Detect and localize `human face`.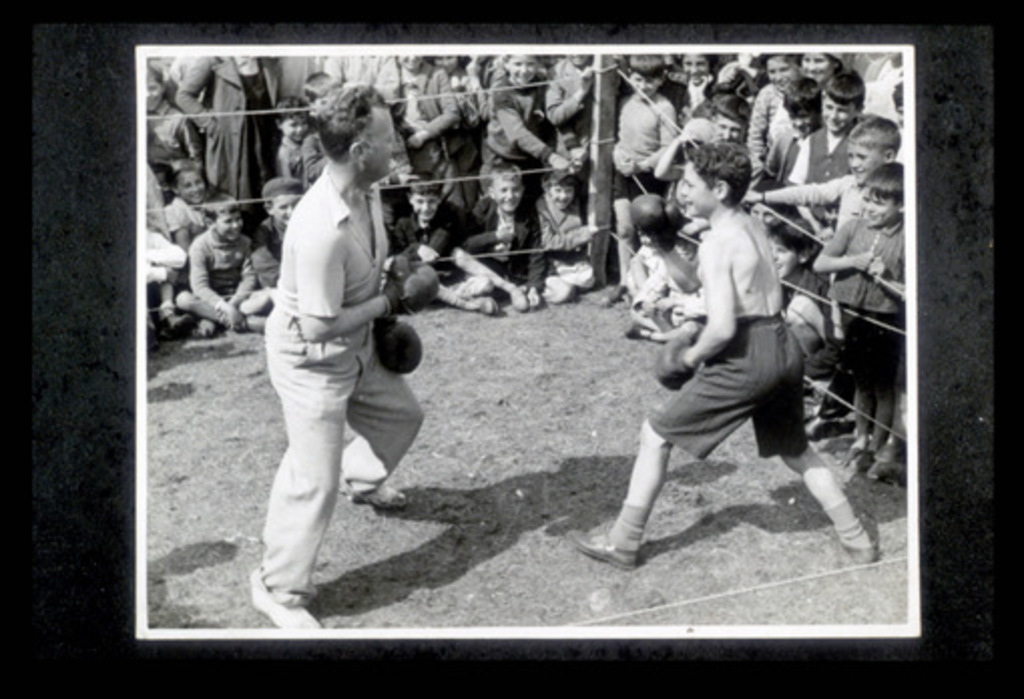
Localized at 371 112 402 177.
